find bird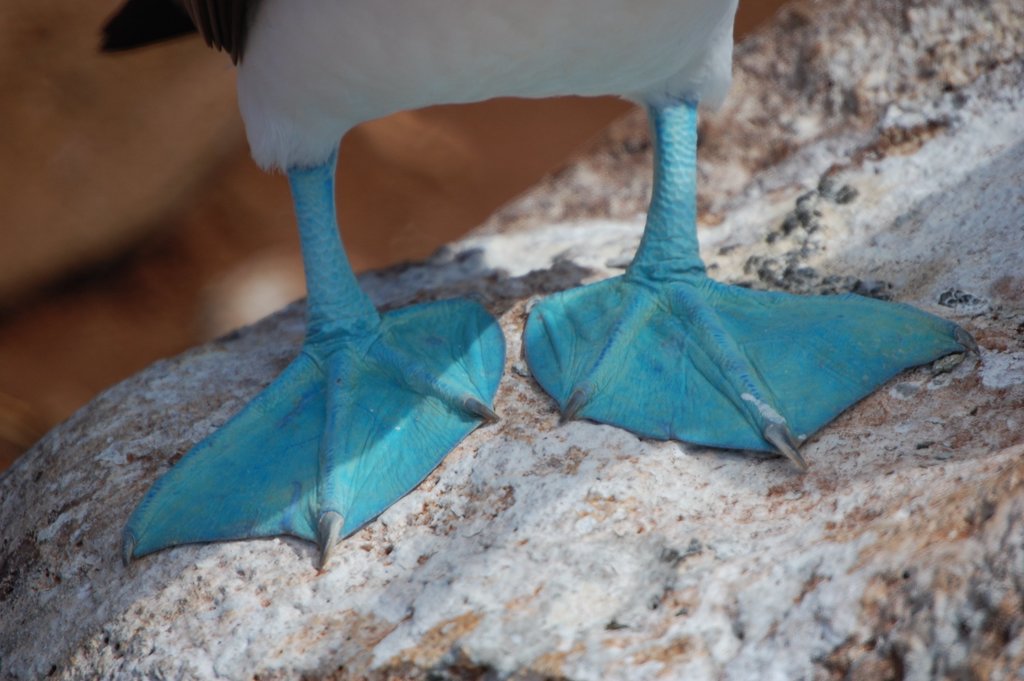
128,24,906,593
